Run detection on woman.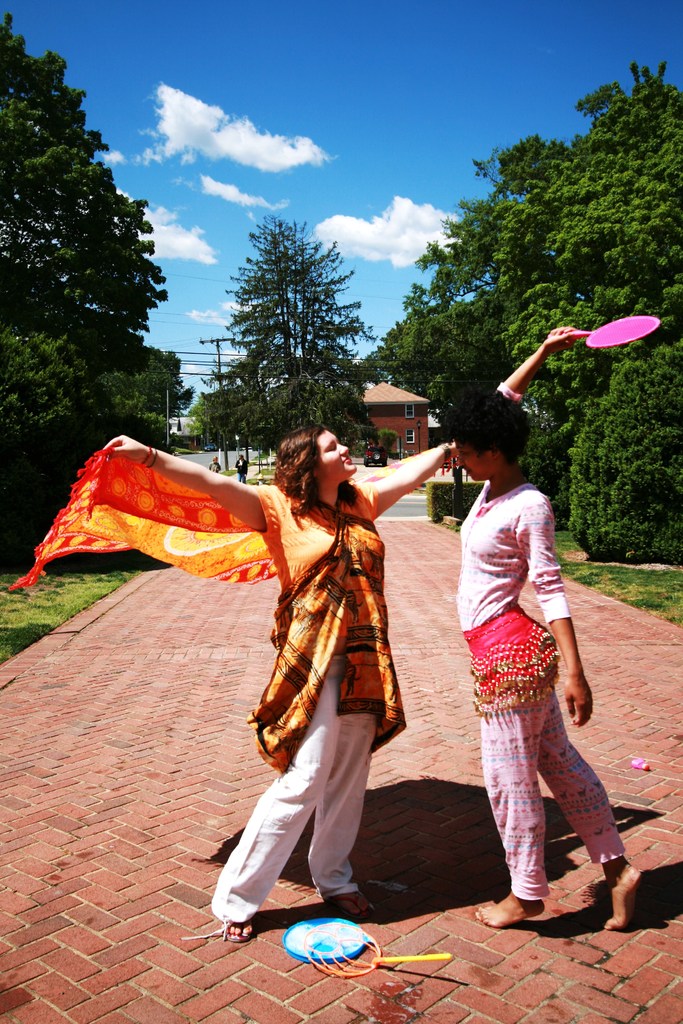
Result: bbox(101, 324, 580, 945).
